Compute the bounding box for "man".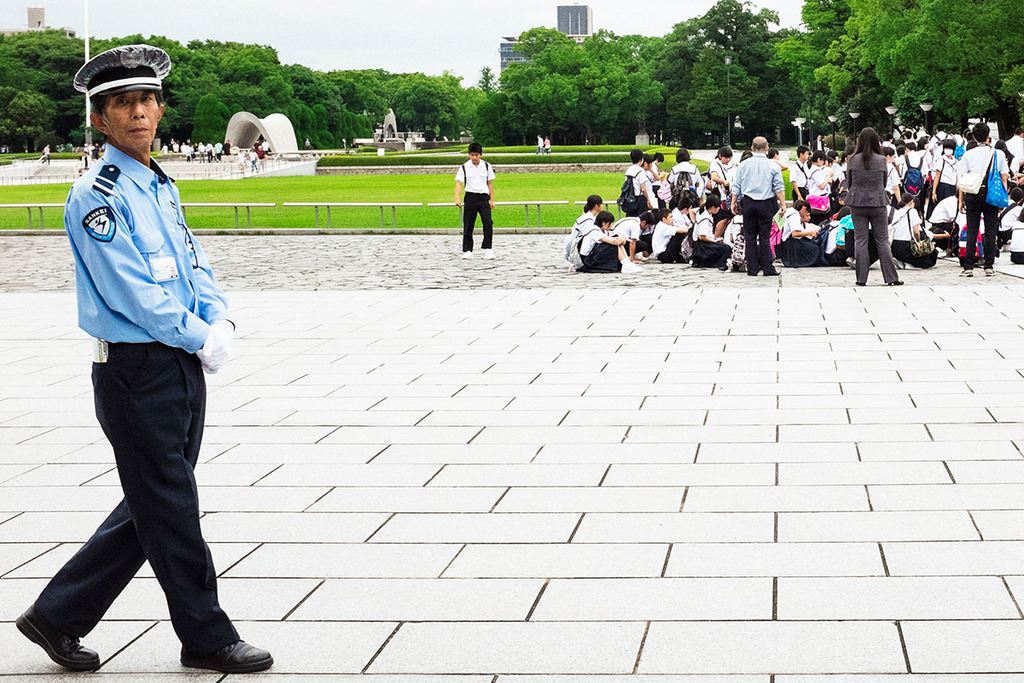
808,134,827,154.
